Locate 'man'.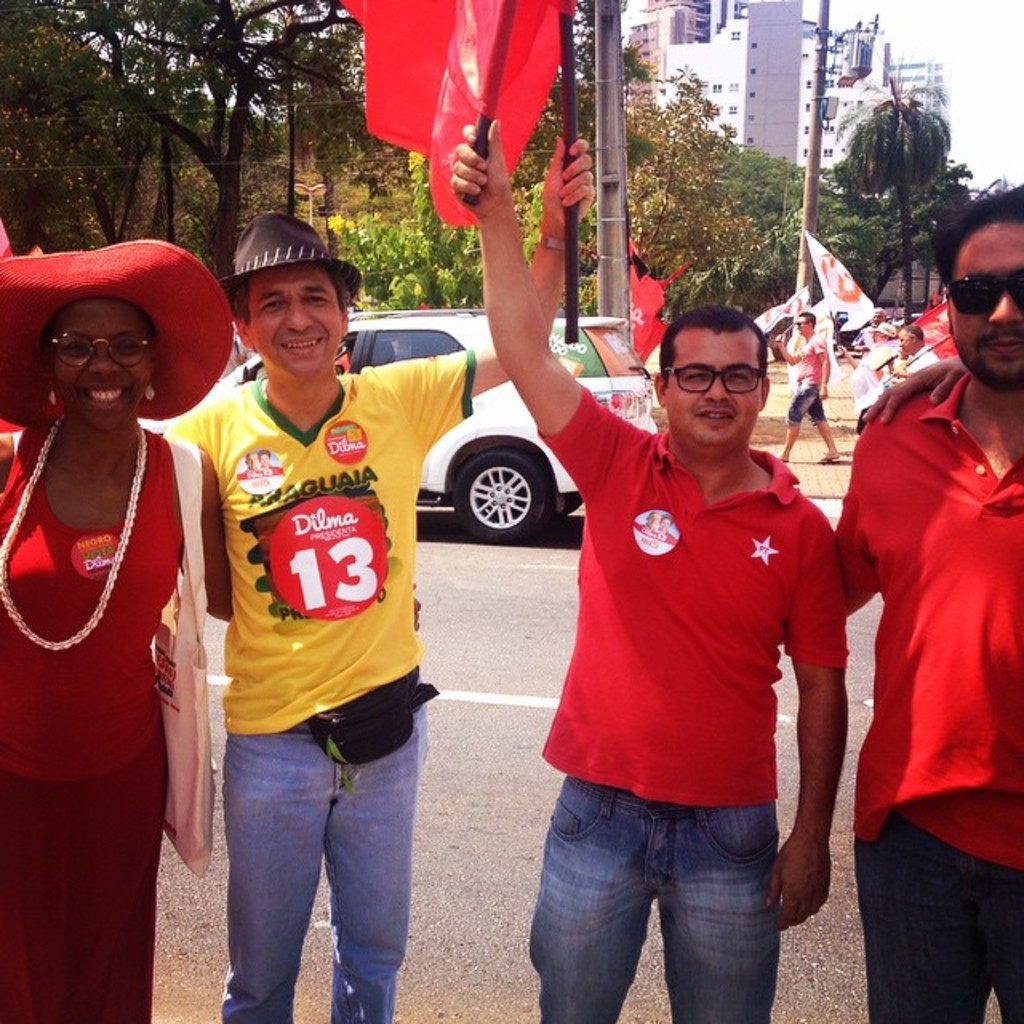
Bounding box: detection(514, 259, 874, 992).
